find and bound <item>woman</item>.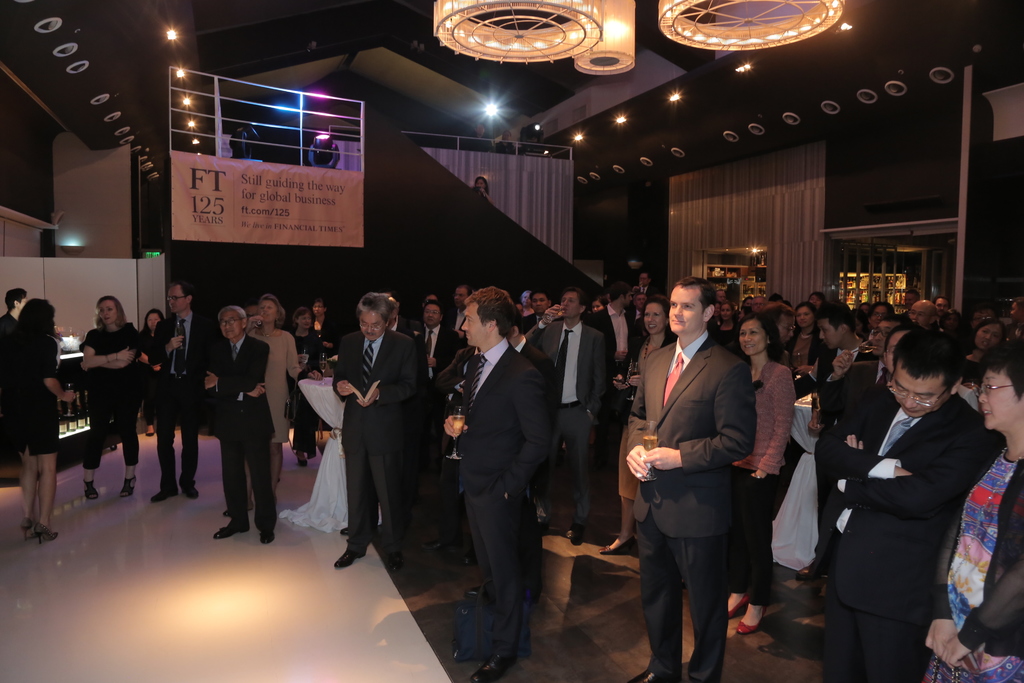
Bound: locate(726, 318, 797, 635).
